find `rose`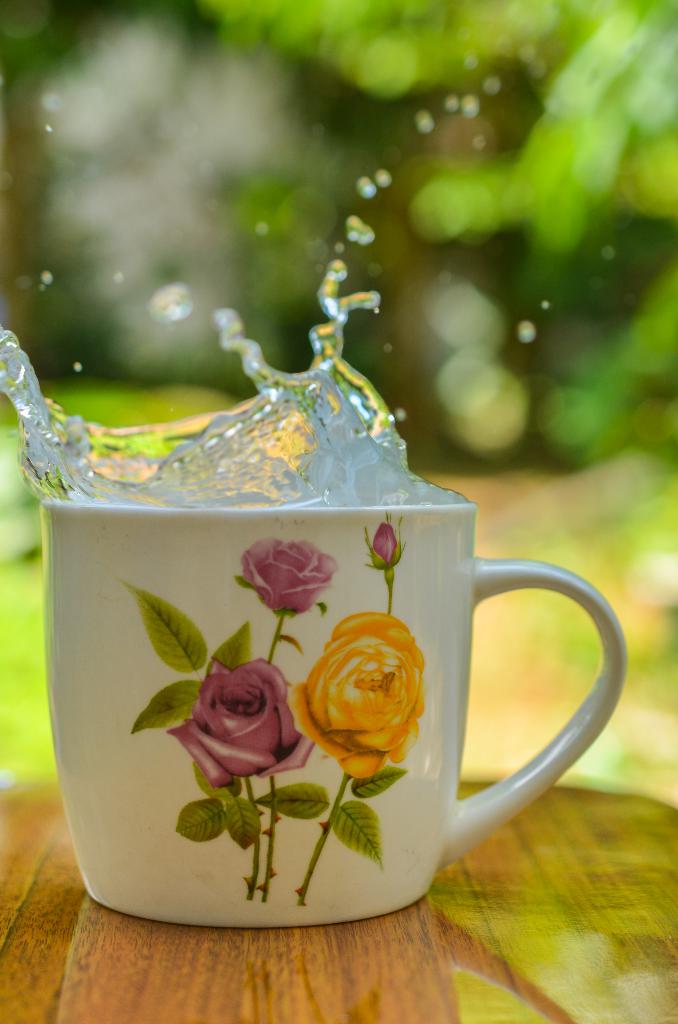
(239,536,339,617)
